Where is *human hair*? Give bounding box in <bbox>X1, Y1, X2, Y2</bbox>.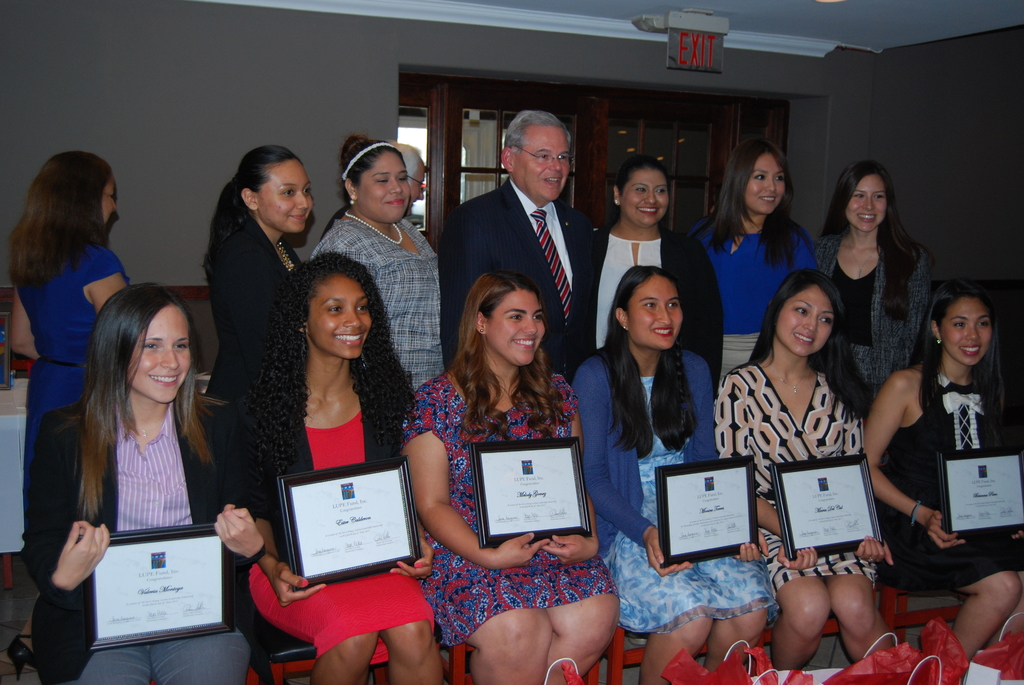
<bbox>822, 159, 932, 321</bbox>.
